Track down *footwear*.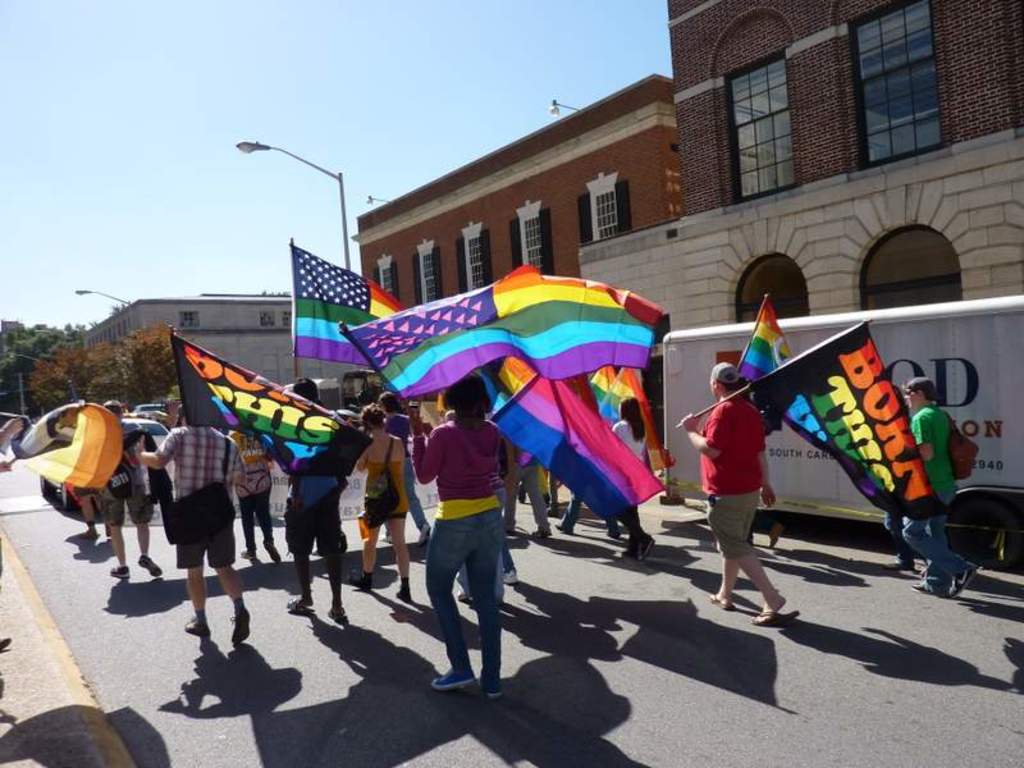
Tracked to bbox=(550, 516, 572, 535).
